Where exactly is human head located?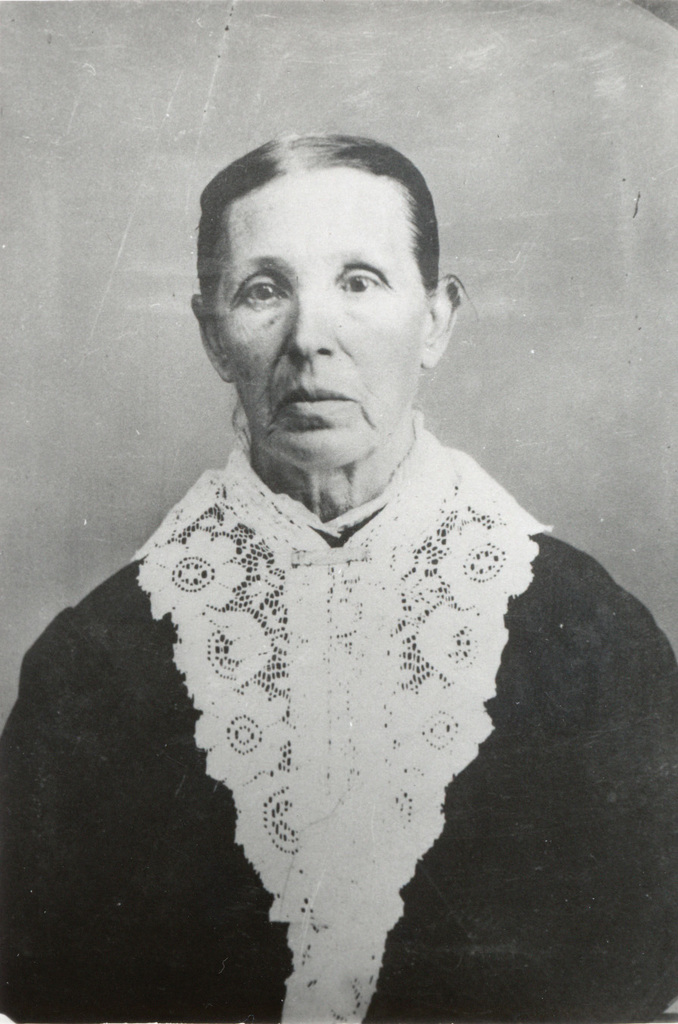
Its bounding box is {"x1": 196, "y1": 111, "x2": 470, "y2": 449}.
